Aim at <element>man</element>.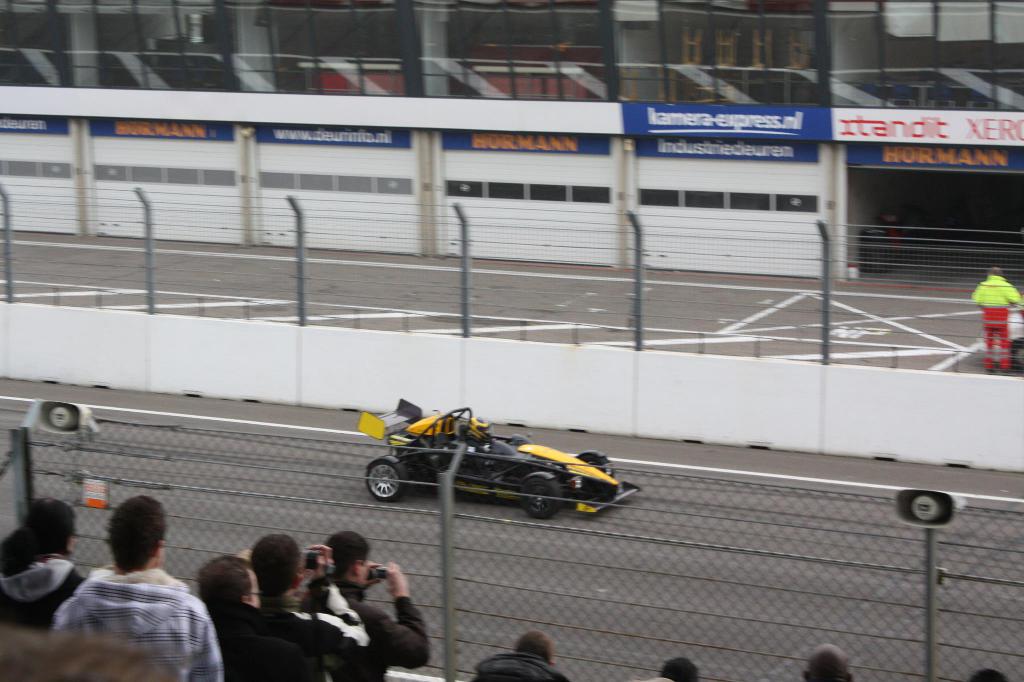
Aimed at 300, 523, 430, 676.
